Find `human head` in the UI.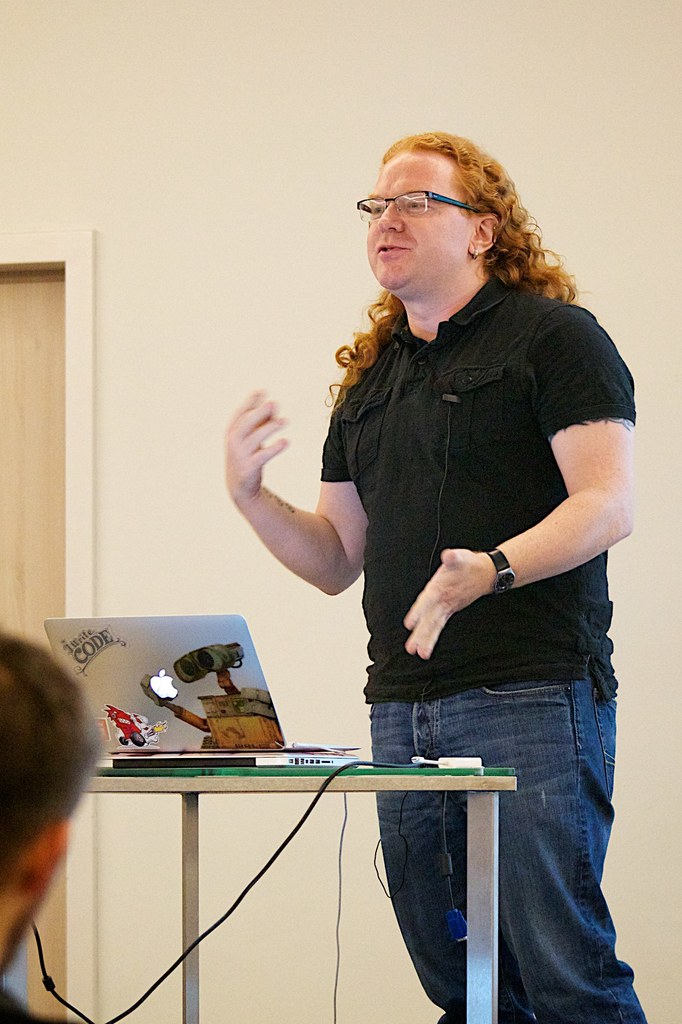
UI element at {"x1": 0, "y1": 620, "x2": 103, "y2": 975}.
